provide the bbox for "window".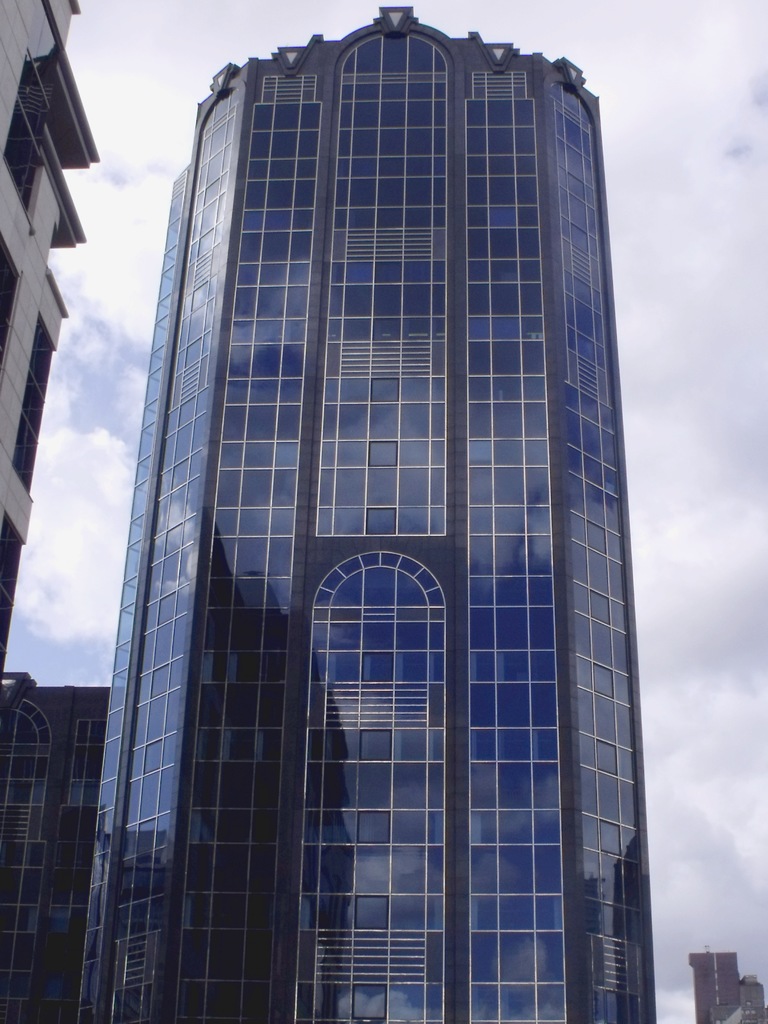
select_region(9, 314, 63, 497).
